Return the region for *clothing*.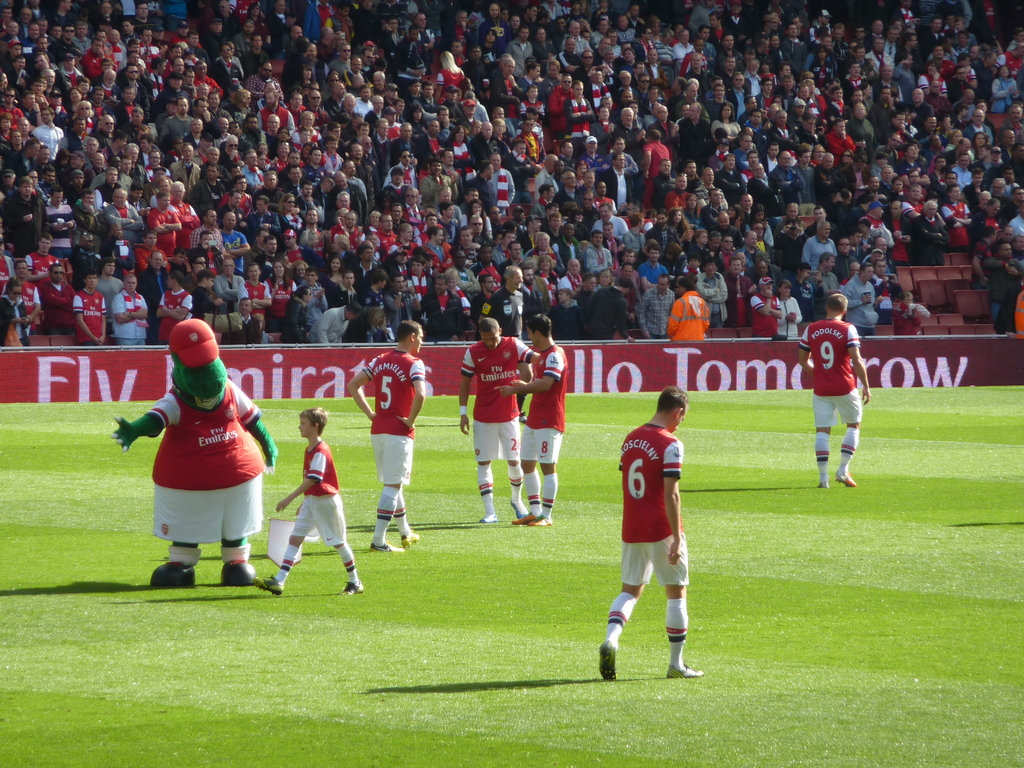
[left=642, top=145, right=667, bottom=173].
